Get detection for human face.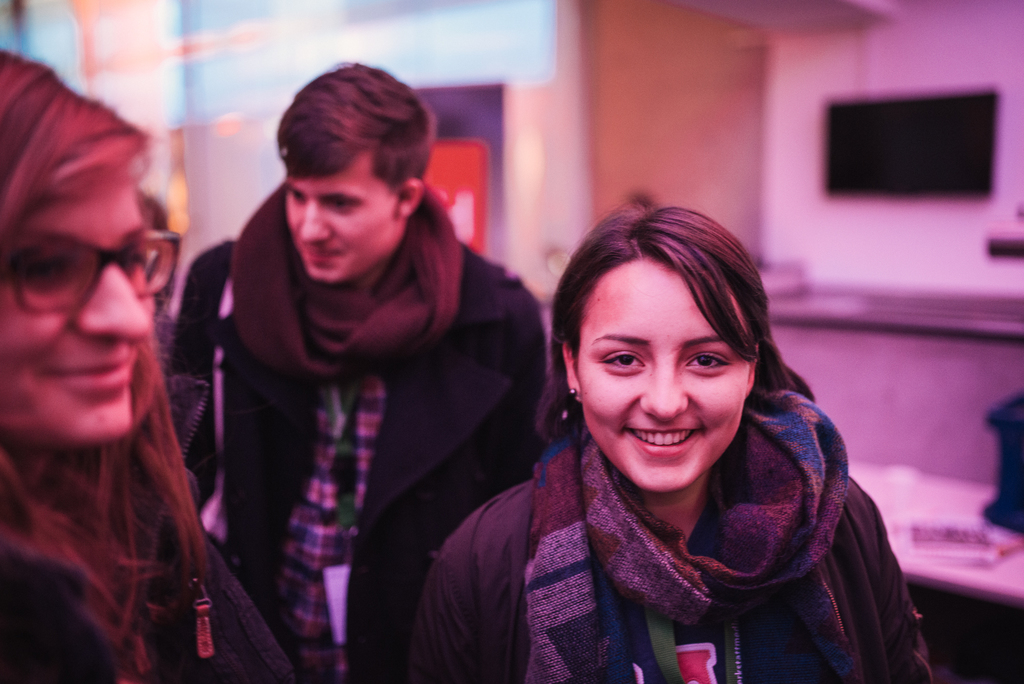
Detection: (left=576, top=259, right=745, bottom=489).
